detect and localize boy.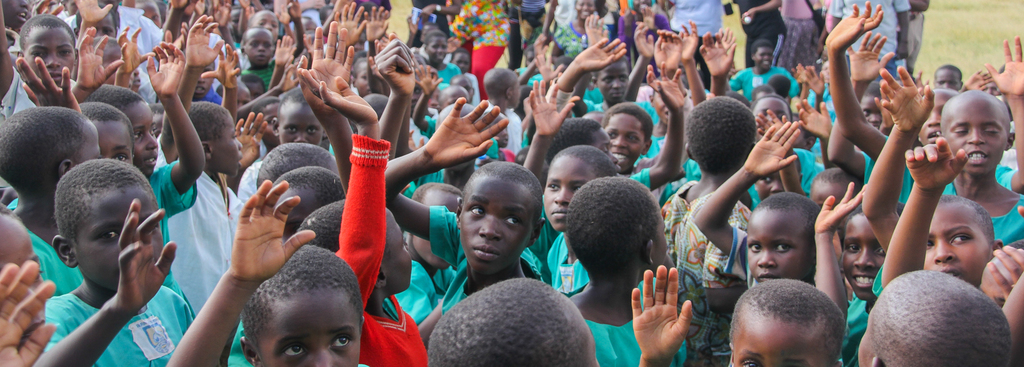
Localized at bbox=(72, 26, 210, 290).
